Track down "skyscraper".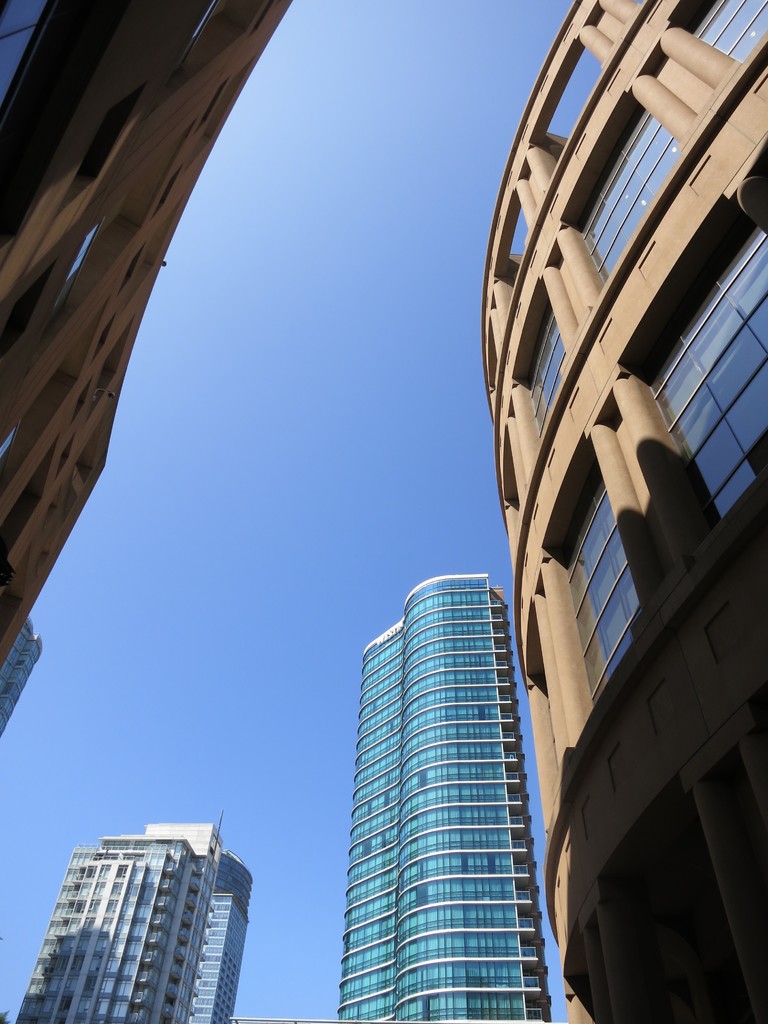
Tracked to <box>12,809,222,1023</box>.
